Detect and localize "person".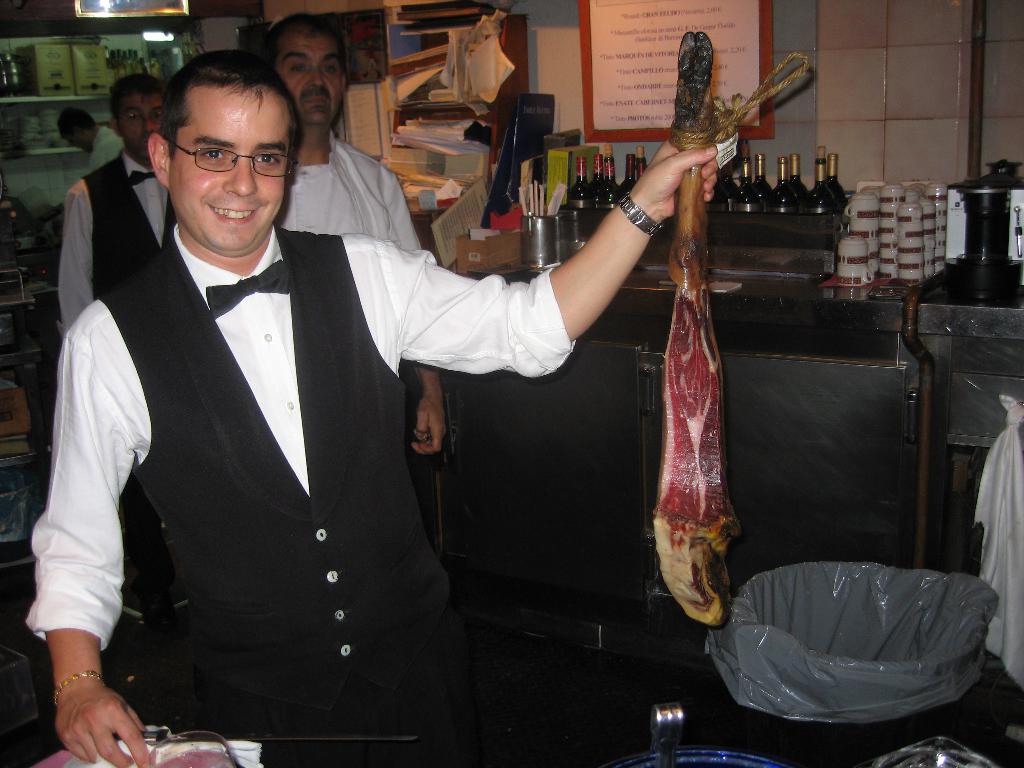
Localized at l=55, t=71, r=166, b=326.
